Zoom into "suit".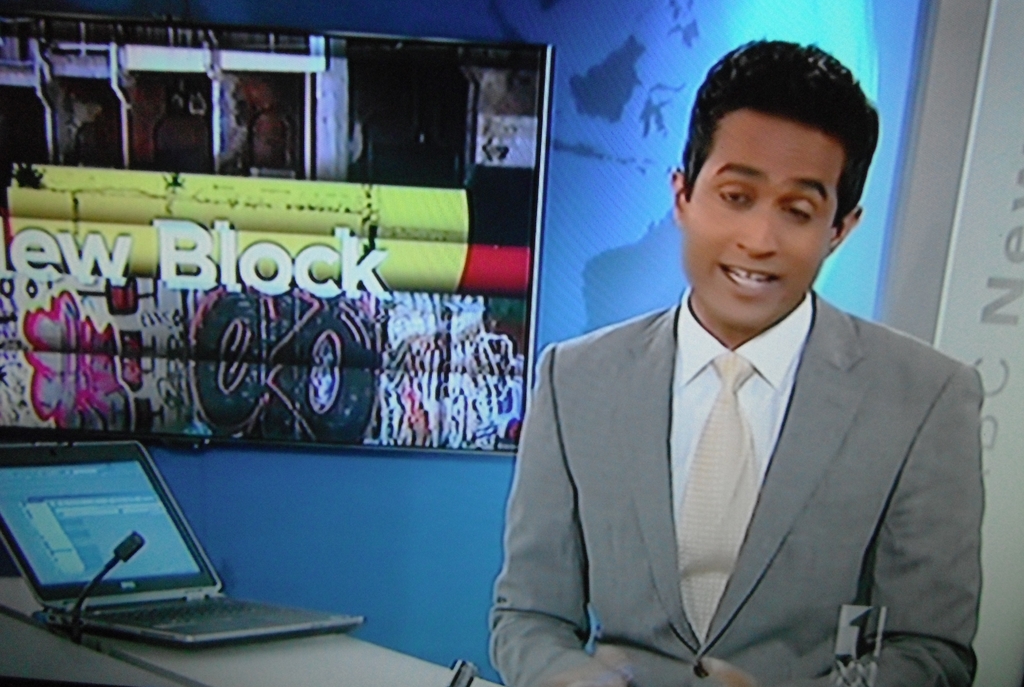
Zoom target: left=481, top=218, right=979, bottom=674.
